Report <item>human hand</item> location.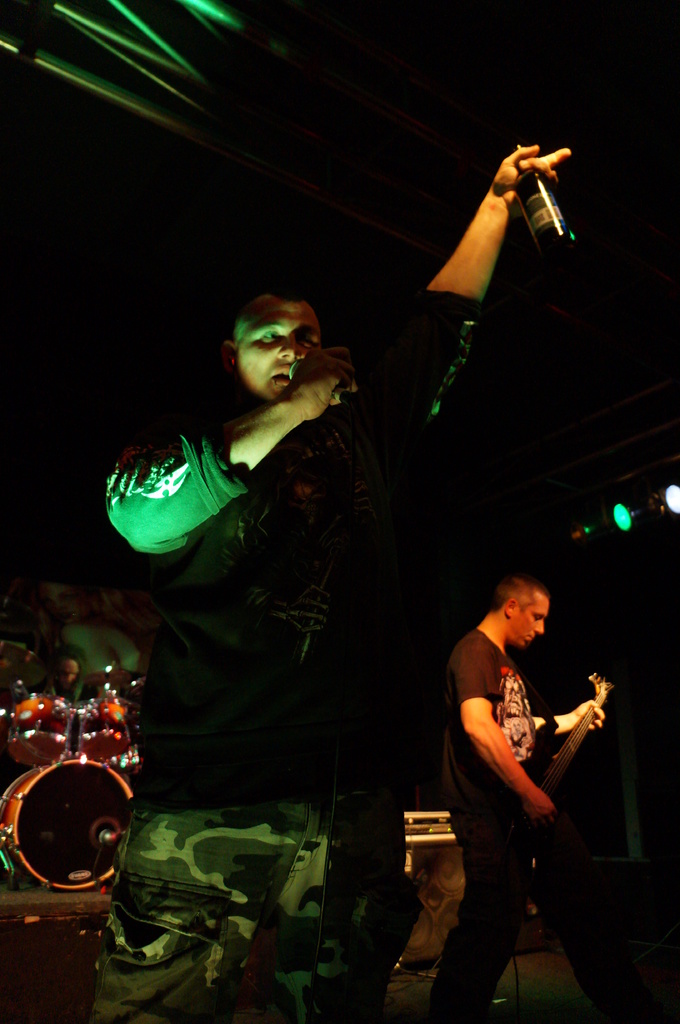
Report: {"x1": 287, "y1": 337, "x2": 362, "y2": 415}.
